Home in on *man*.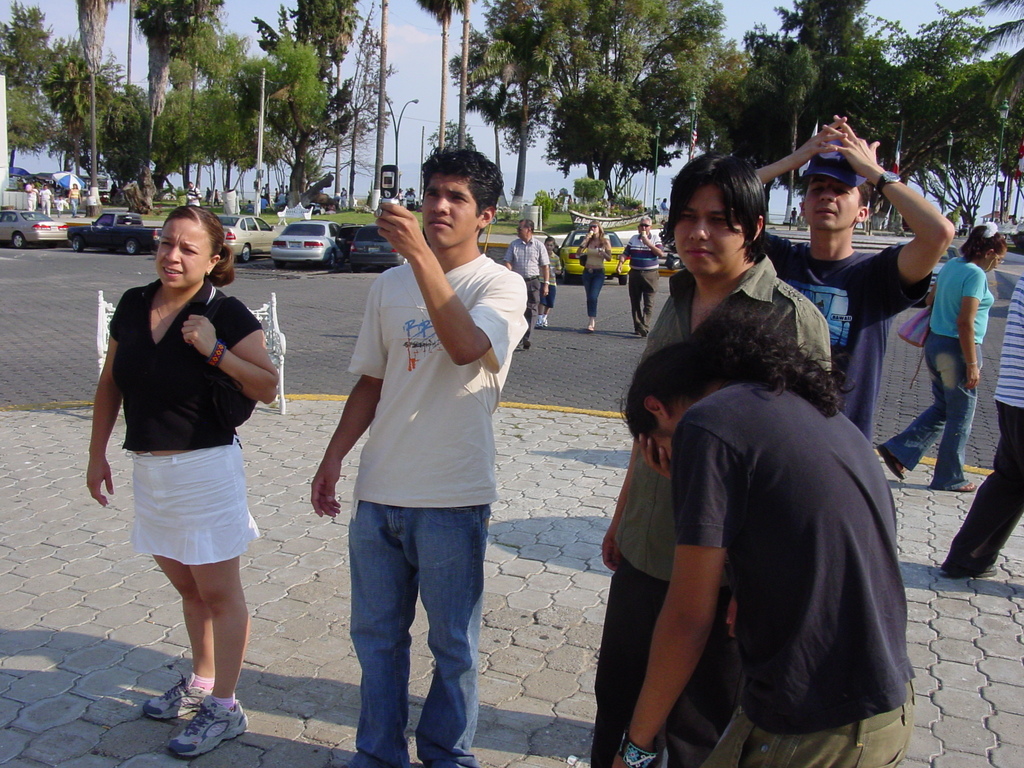
Homed in at locate(307, 164, 525, 751).
